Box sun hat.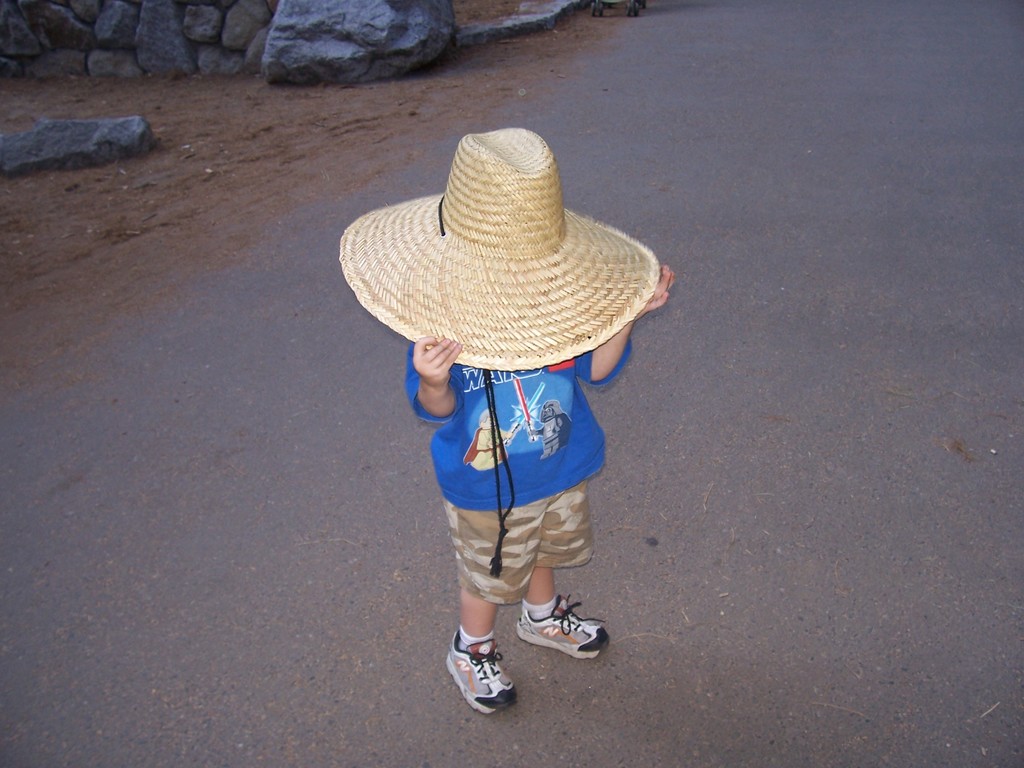
bbox(336, 127, 661, 577).
